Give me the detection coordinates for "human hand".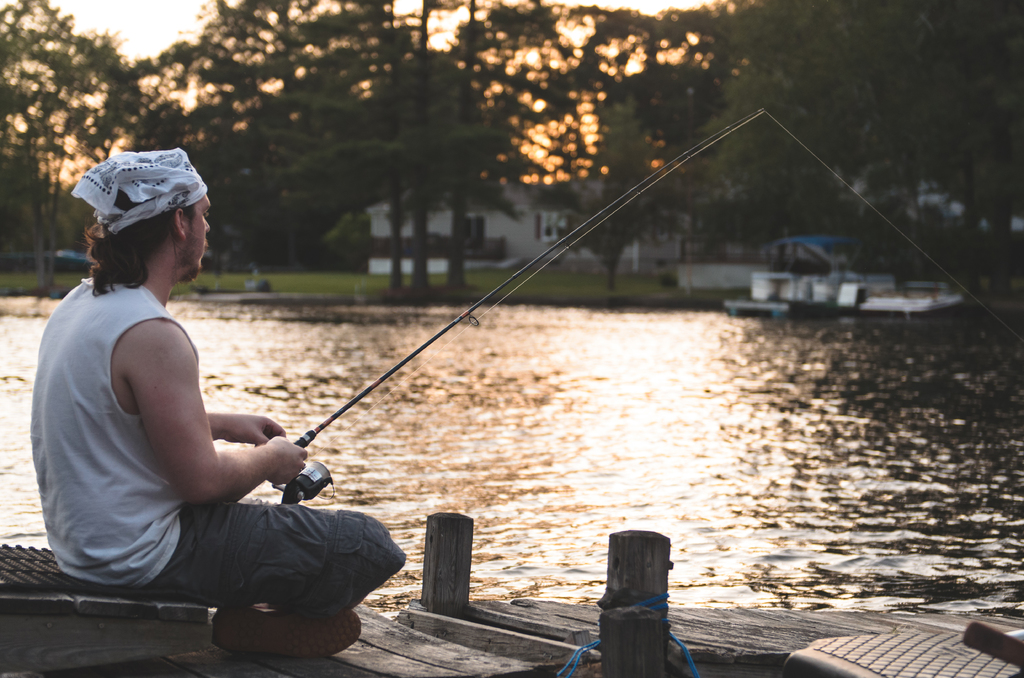
region(266, 434, 308, 485).
